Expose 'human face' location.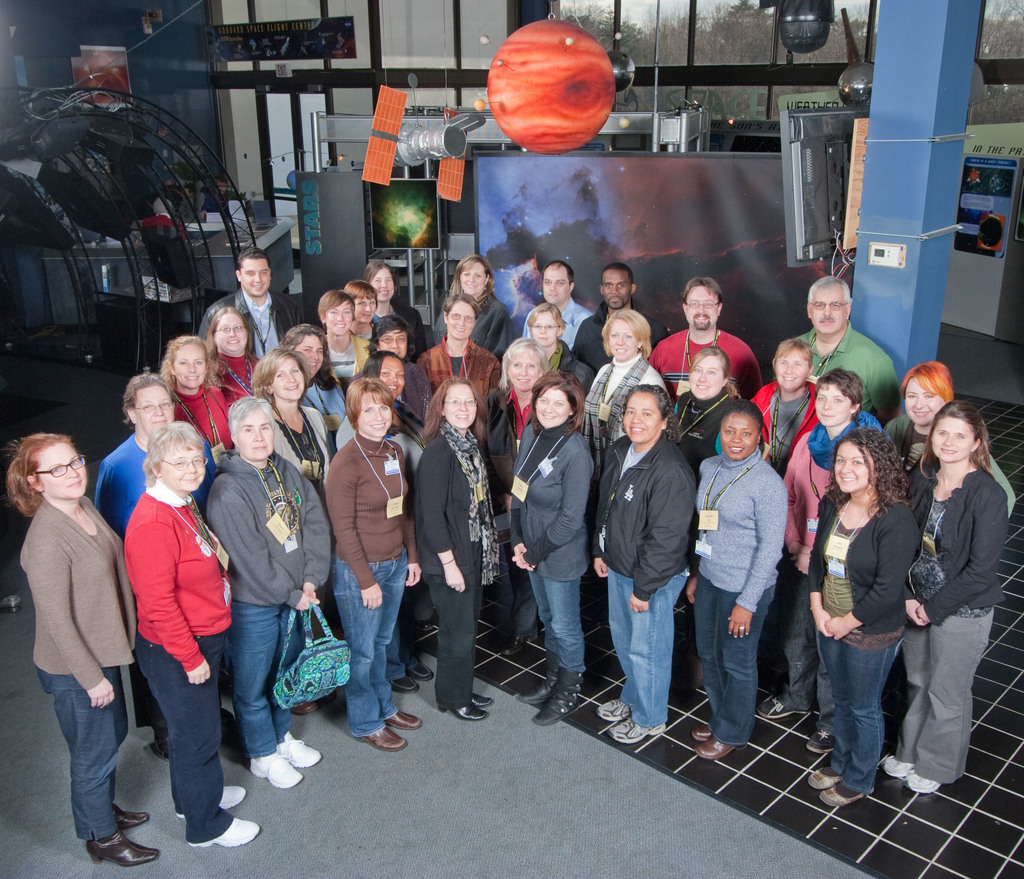
Exposed at region(603, 310, 643, 364).
